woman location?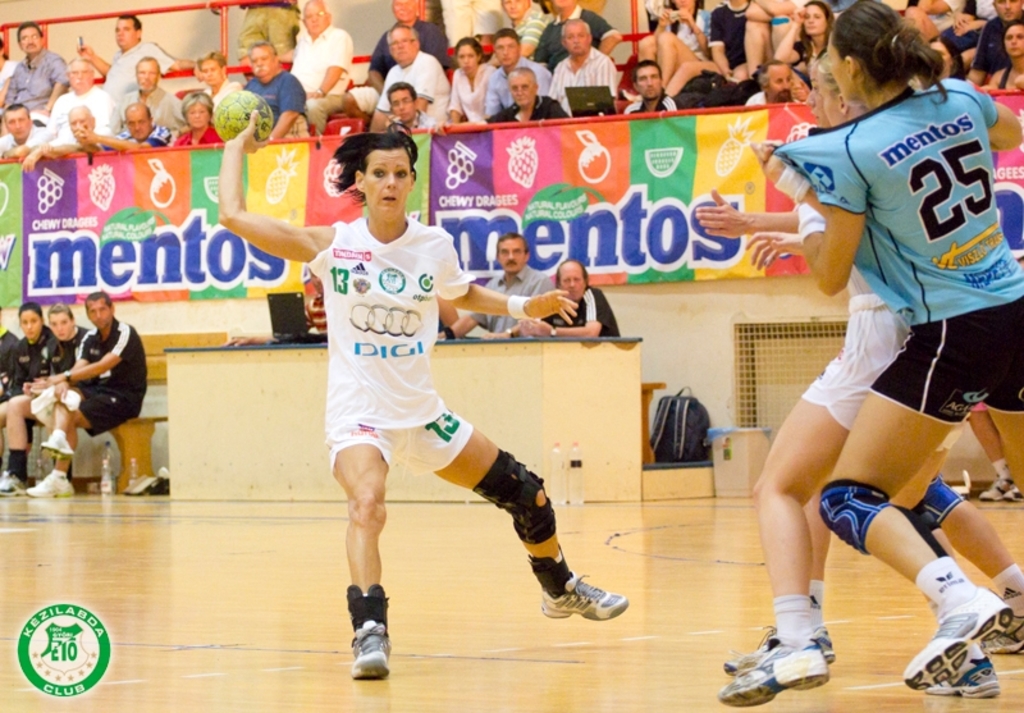
pyautogui.locateOnScreen(771, 0, 845, 92)
